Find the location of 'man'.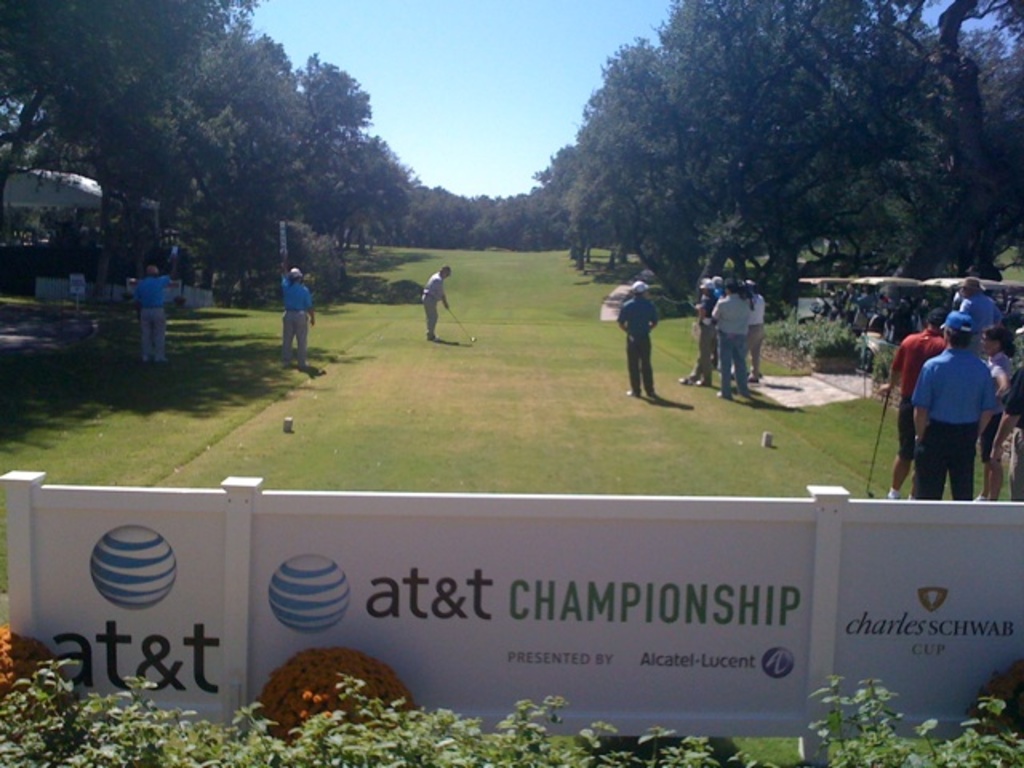
Location: select_region(854, 285, 880, 317).
